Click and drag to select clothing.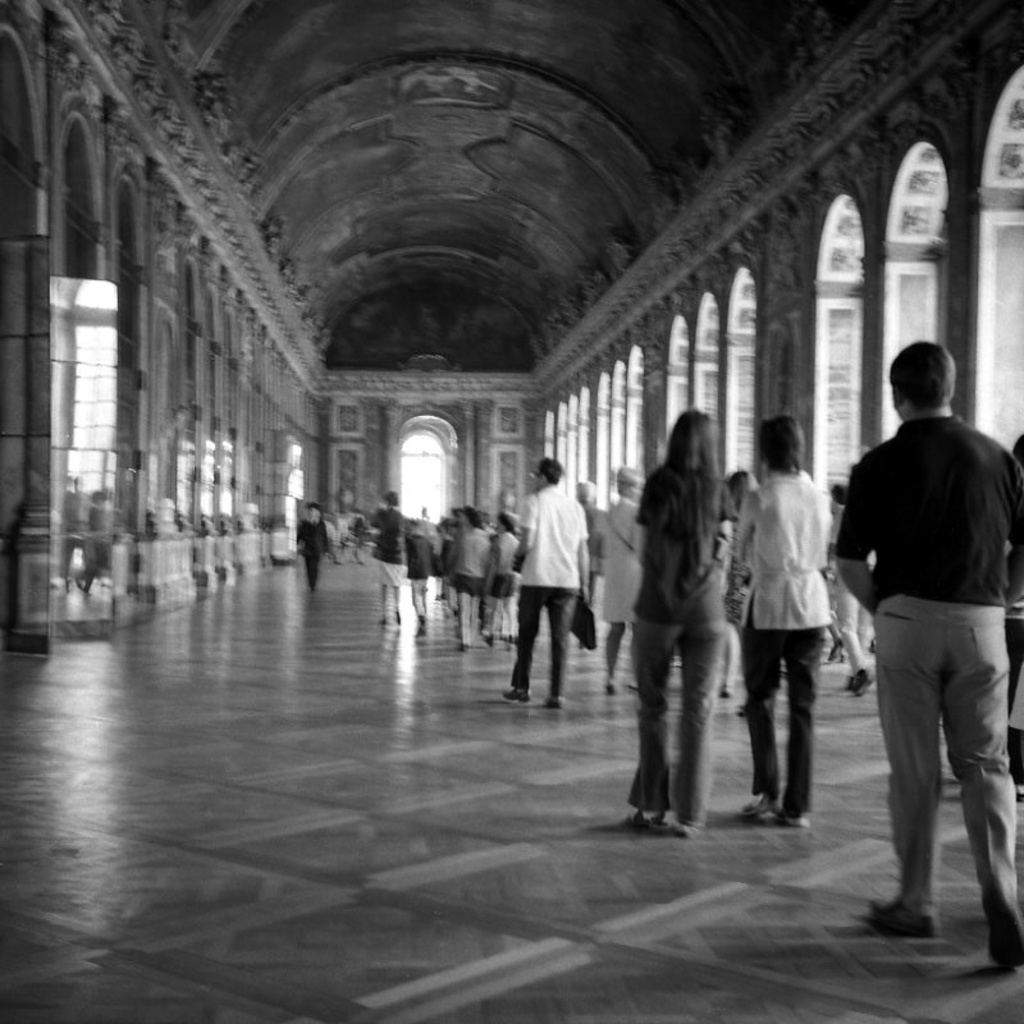
Selection: x1=451 y1=525 x2=483 y2=579.
